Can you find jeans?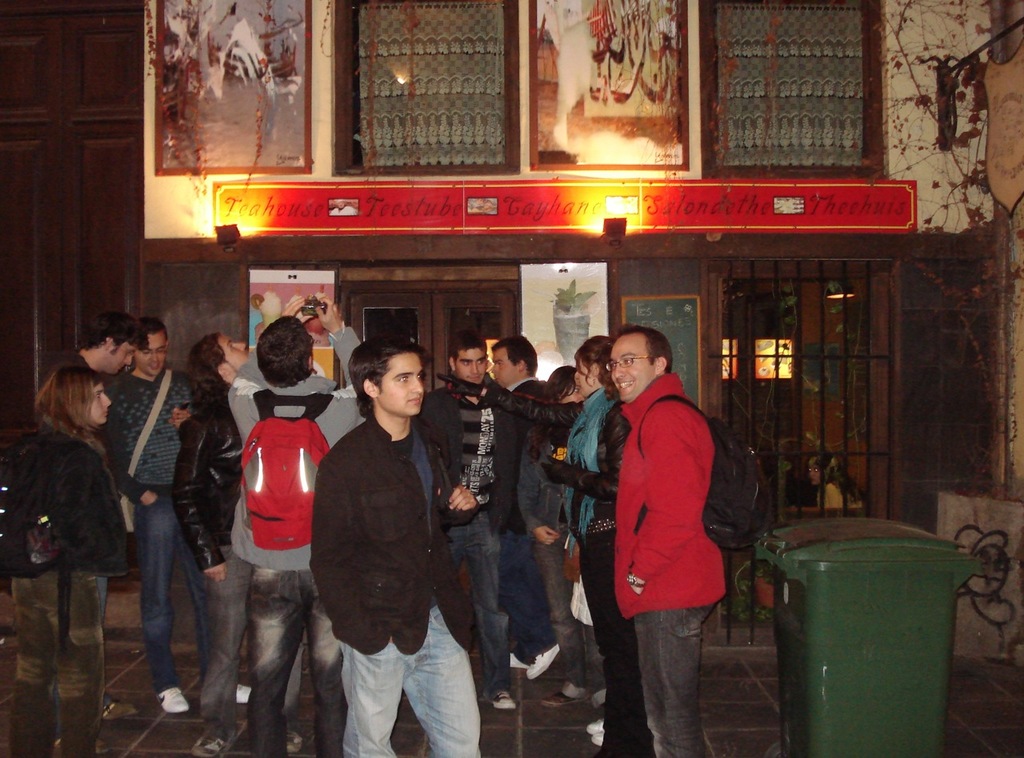
Yes, bounding box: x1=635, y1=605, x2=714, y2=757.
